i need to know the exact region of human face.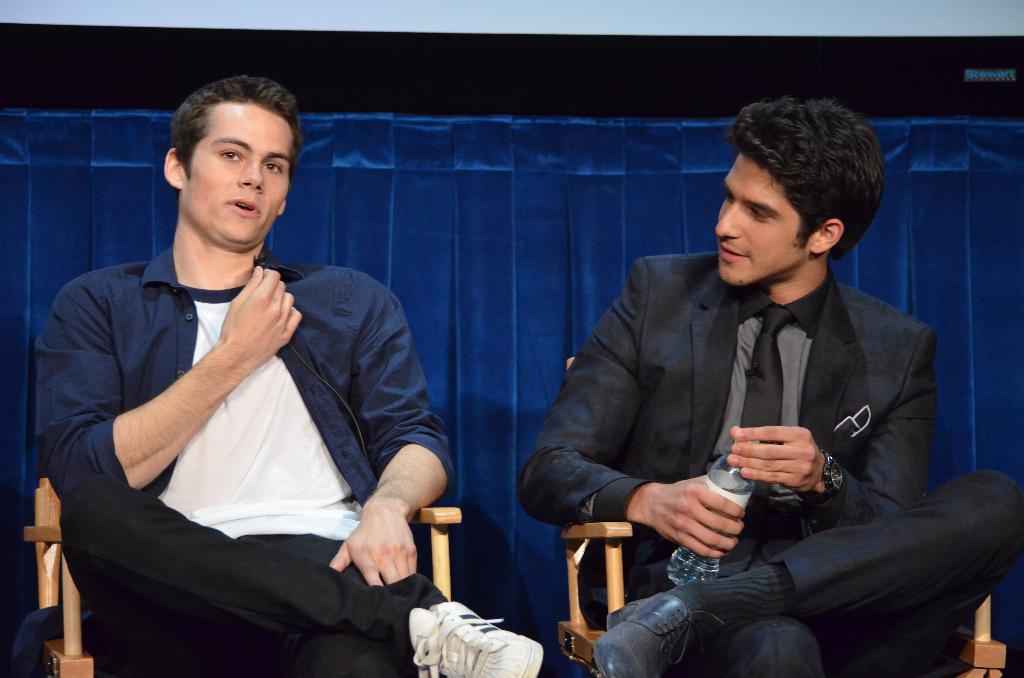
Region: 183/105/294/248.
